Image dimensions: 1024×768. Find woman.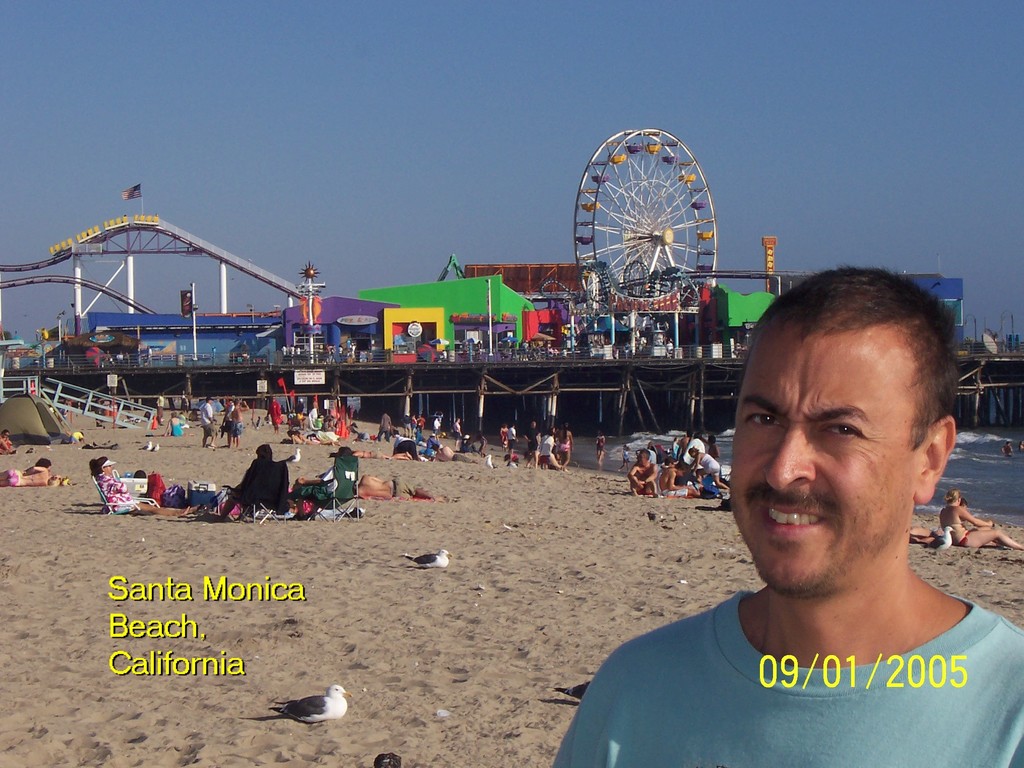
[left=939, top=488, right=1023, bottom=552].
